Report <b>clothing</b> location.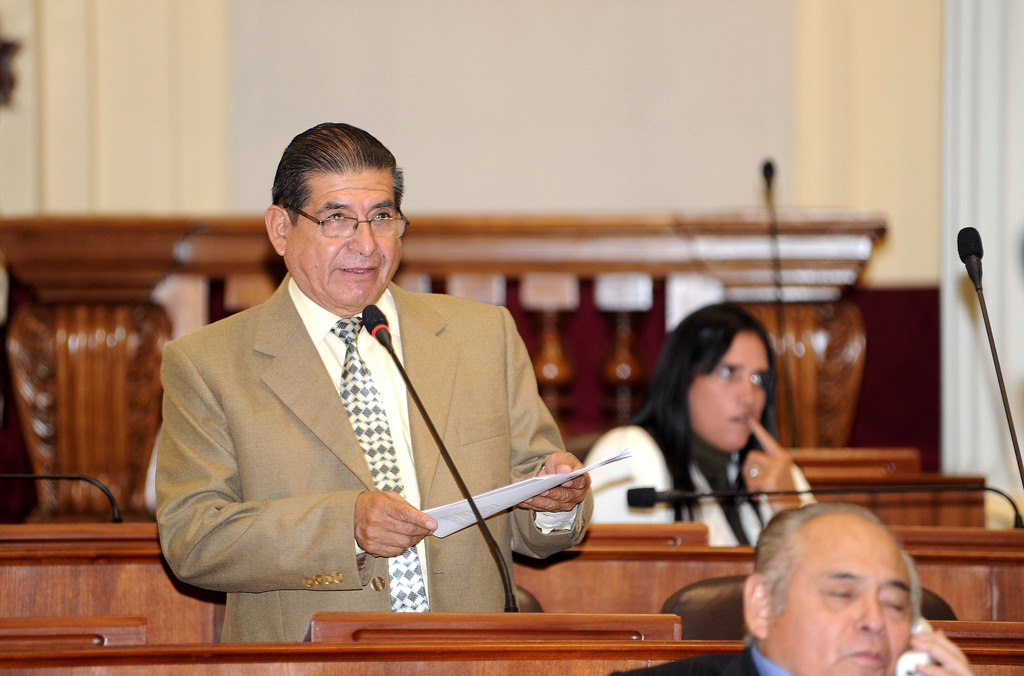
Report: left=152, top=274, right=589, bottom=644.
